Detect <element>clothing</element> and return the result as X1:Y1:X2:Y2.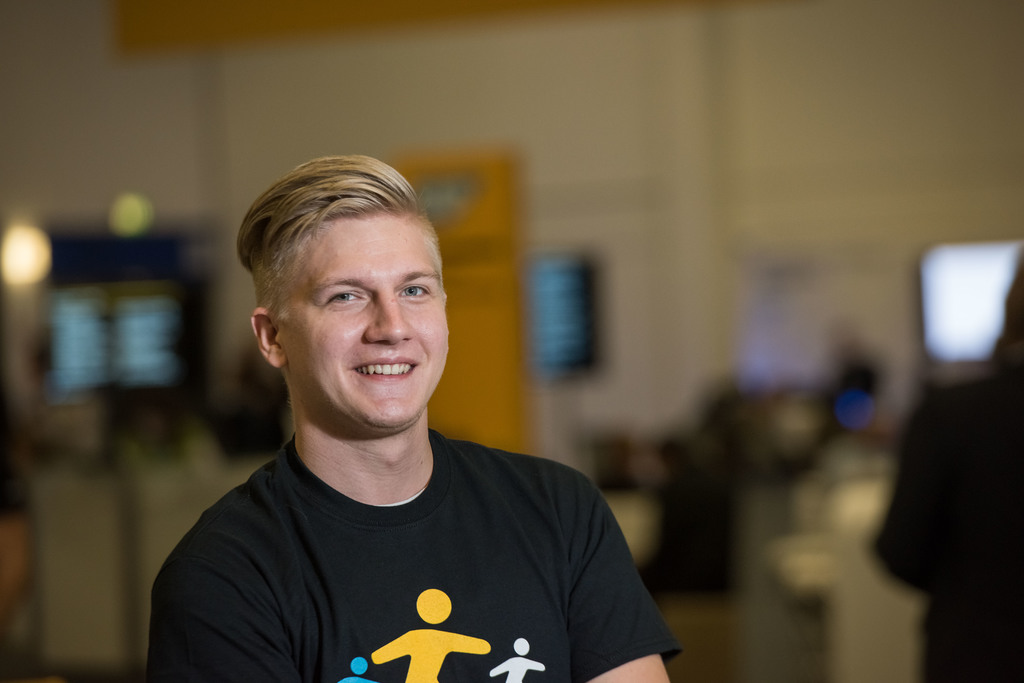
873:361:1023:682.
